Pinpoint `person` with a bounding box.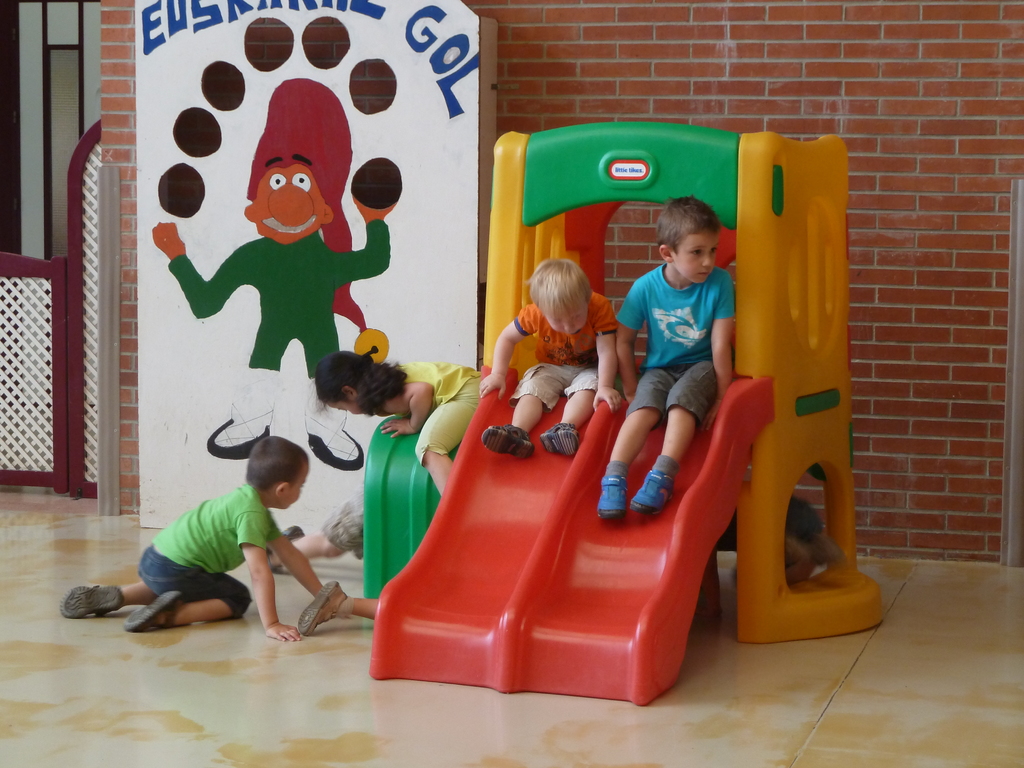
rect(476, 257, 618, 460).
